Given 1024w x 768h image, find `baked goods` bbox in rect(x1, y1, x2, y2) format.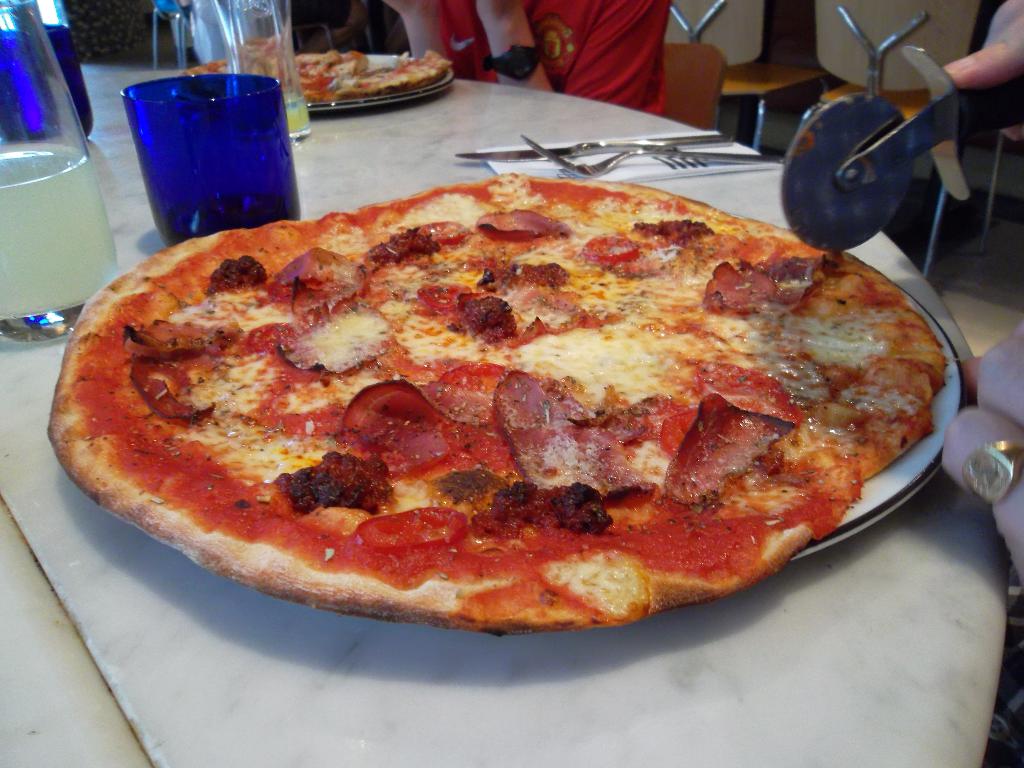
rect(185, 50, 451, 100).
